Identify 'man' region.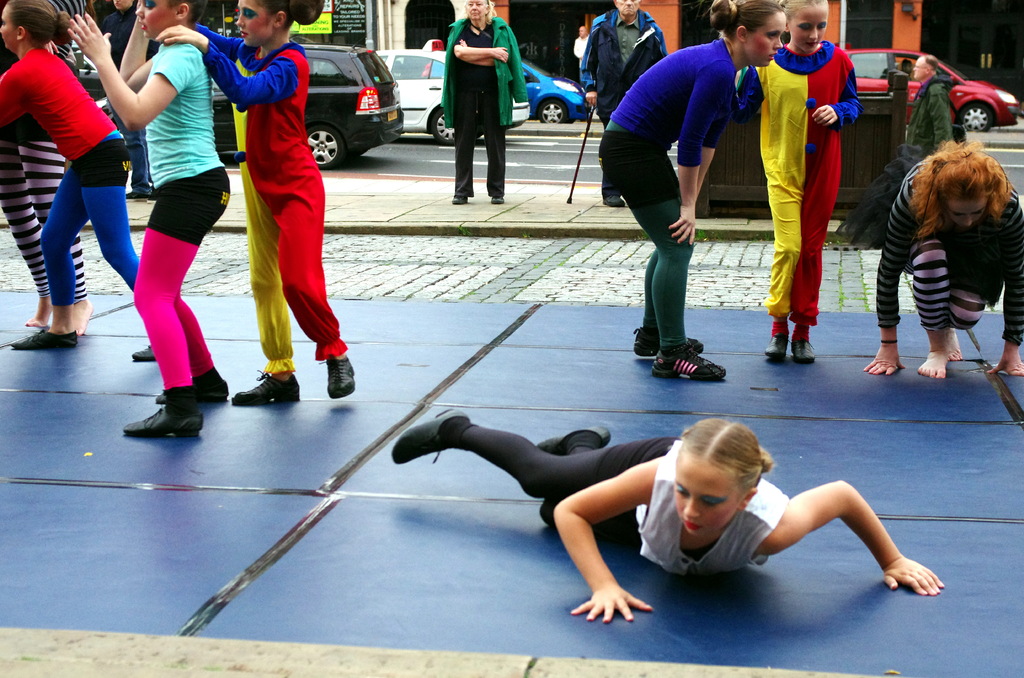
Region: l=902, t=52, r=969, b=171.
